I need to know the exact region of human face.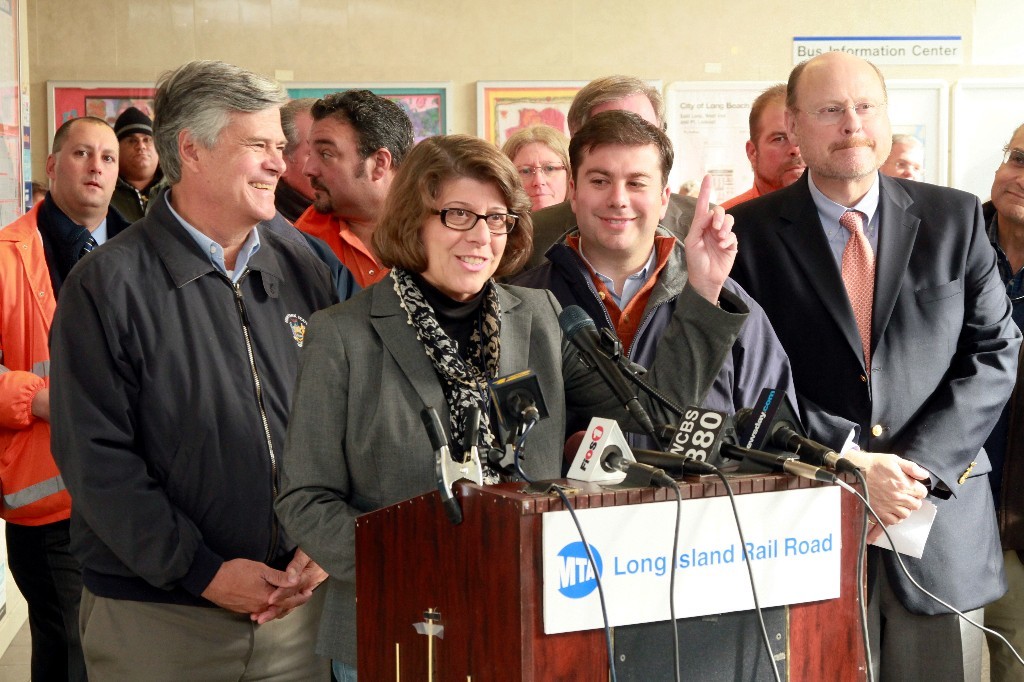
Region: box(993, 128, 1023, 221).
